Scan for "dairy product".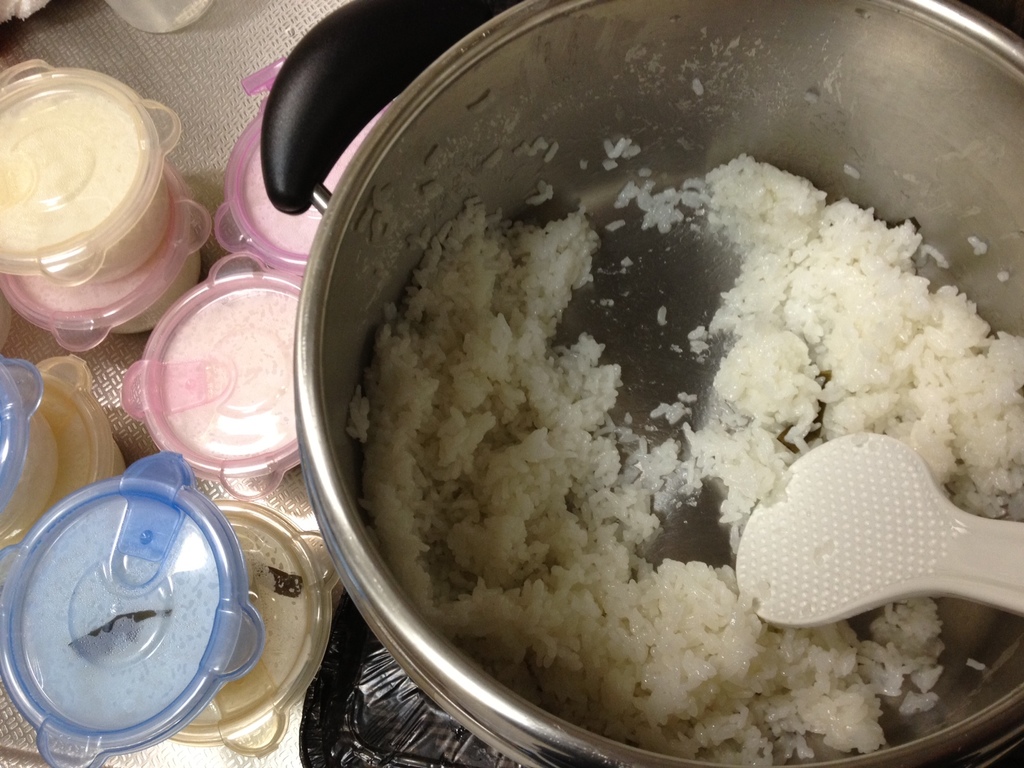
Scan result: <box>149,282,305,487</box>.
